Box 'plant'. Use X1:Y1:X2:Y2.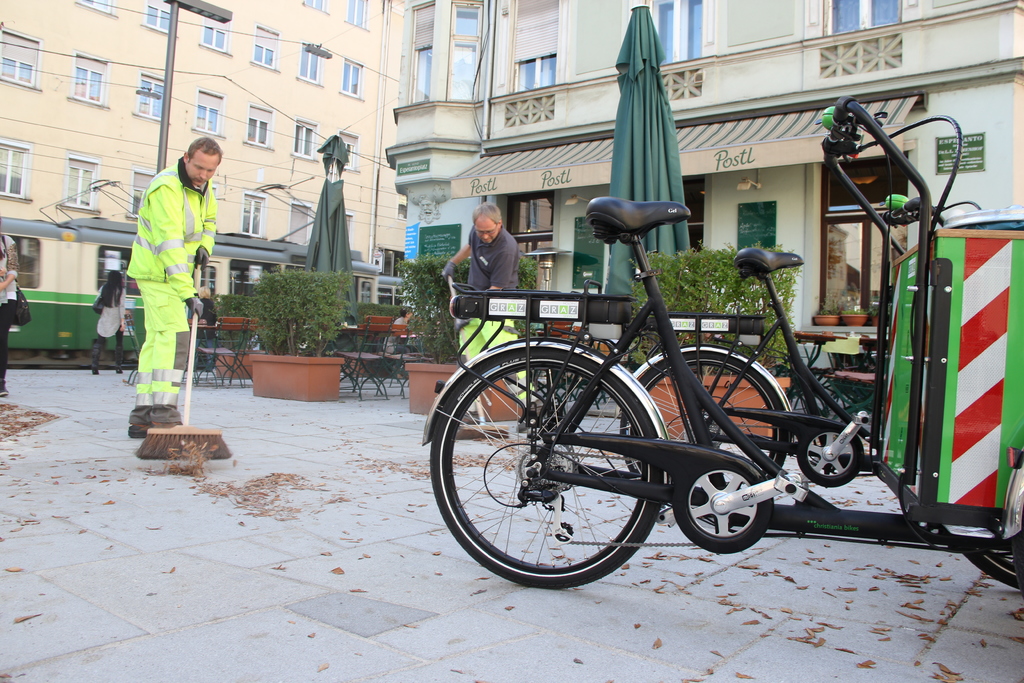
817:293:837:324.
